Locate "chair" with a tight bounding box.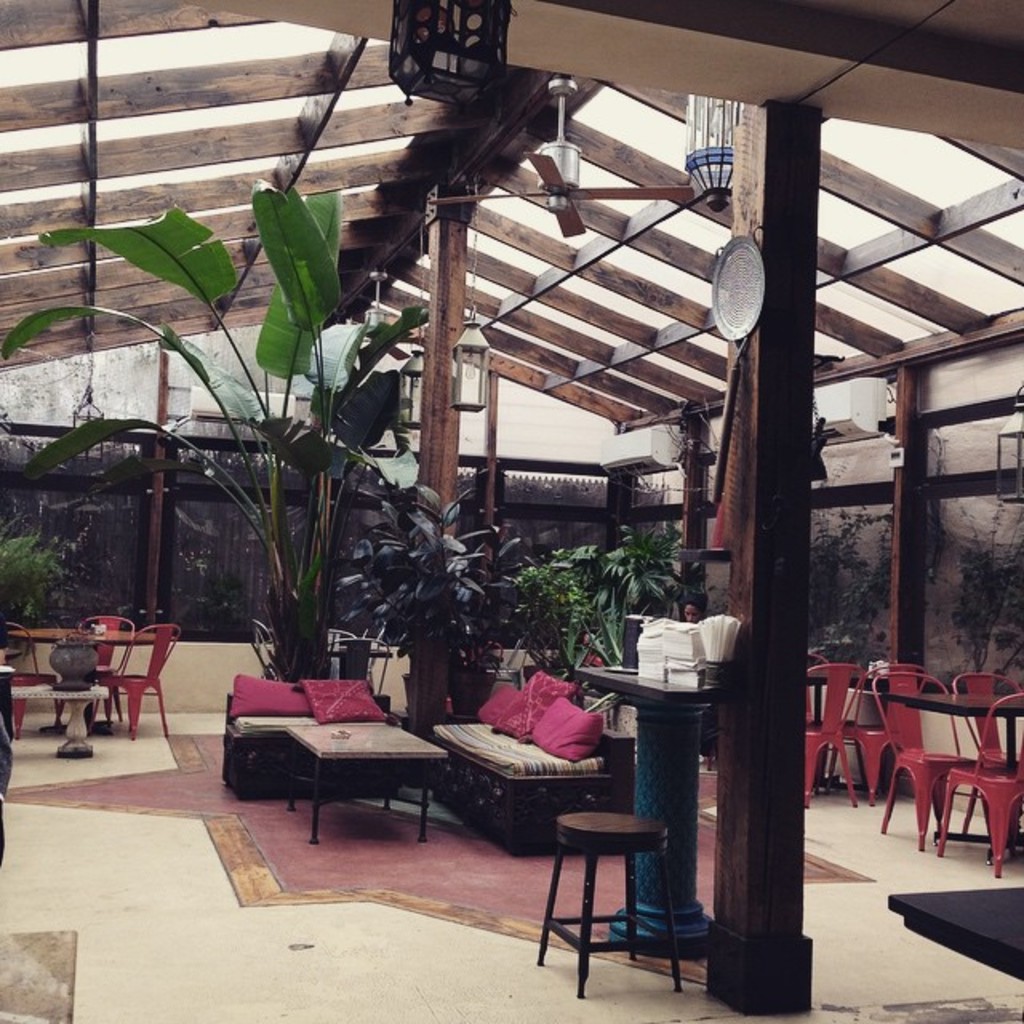
bbox(248, 618, 283, 678).
